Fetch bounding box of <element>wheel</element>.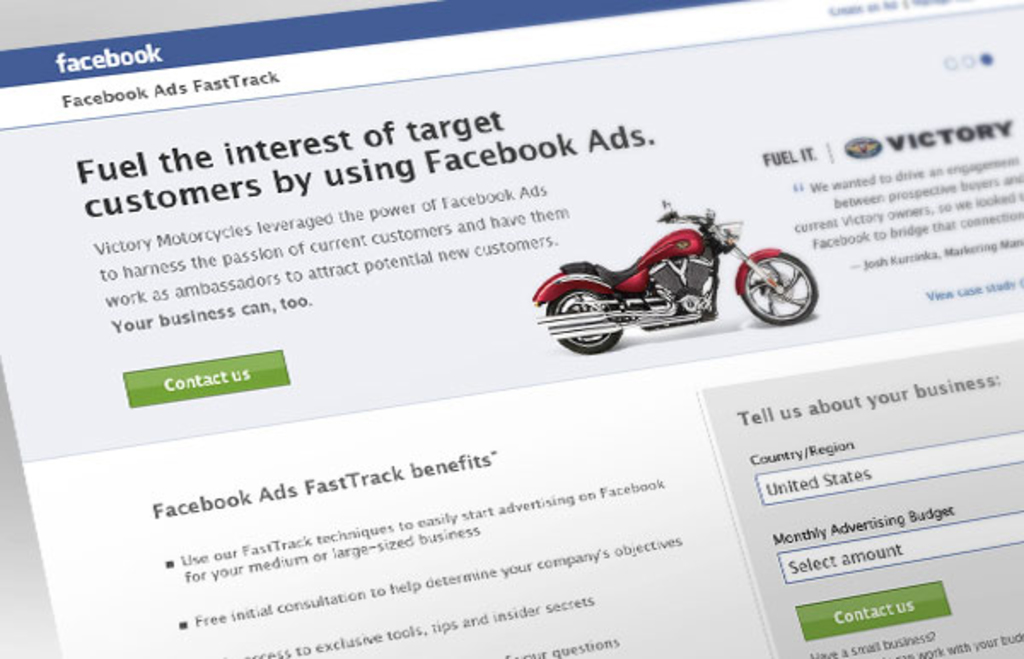
Bbox: 741 253 817 318.
